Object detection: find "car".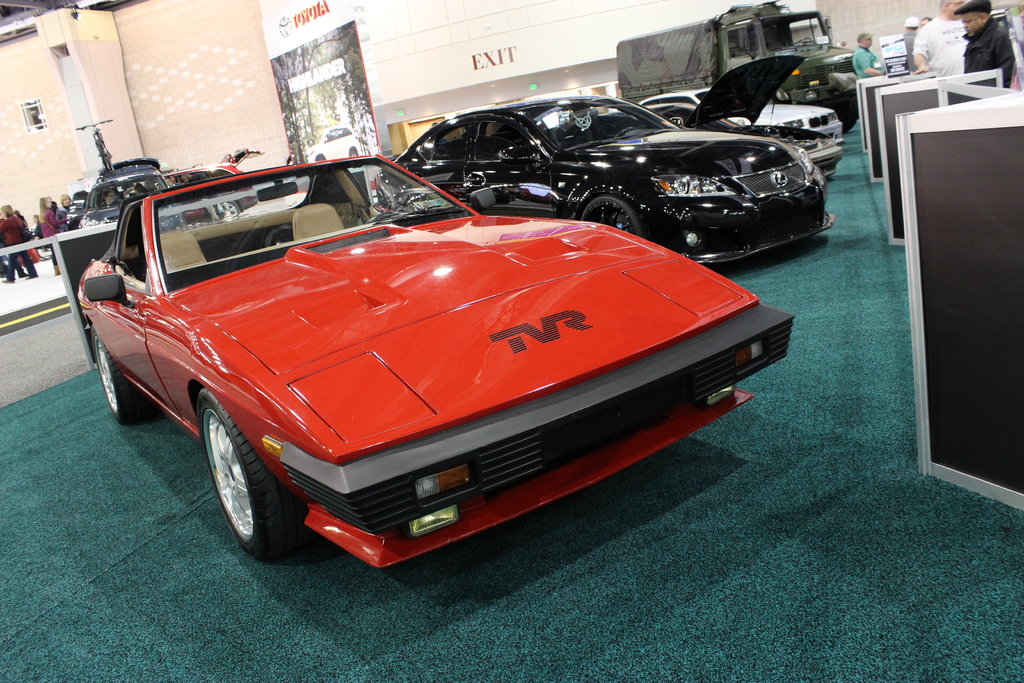
<region>77, 161, 796, 570</region>.
